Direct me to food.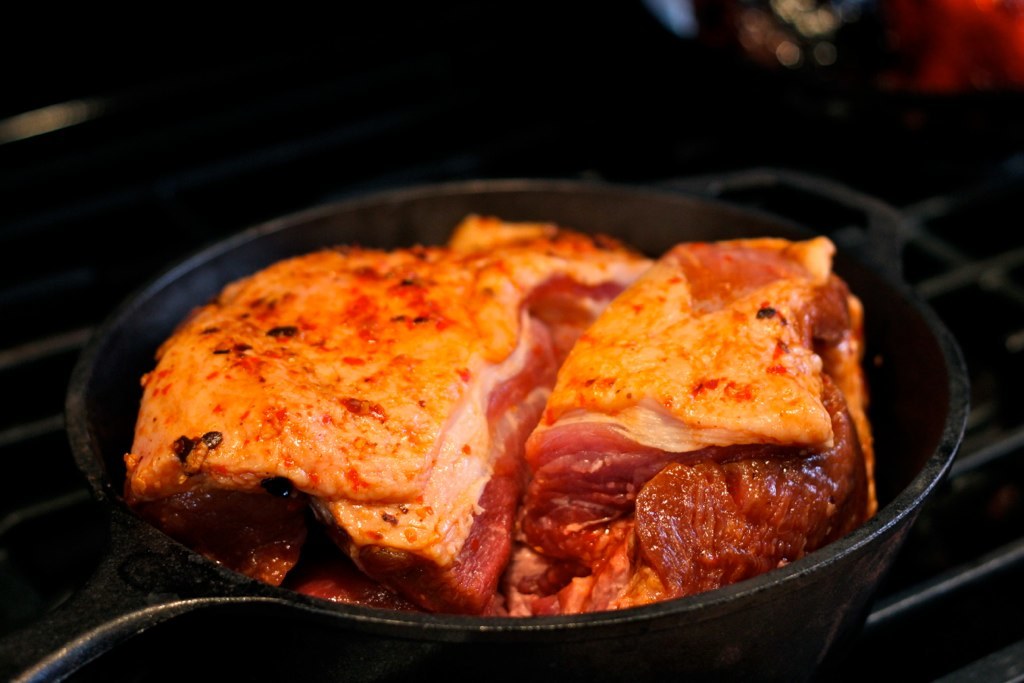
Direction: x1=452 y1=218 x2=658 y2=348.
